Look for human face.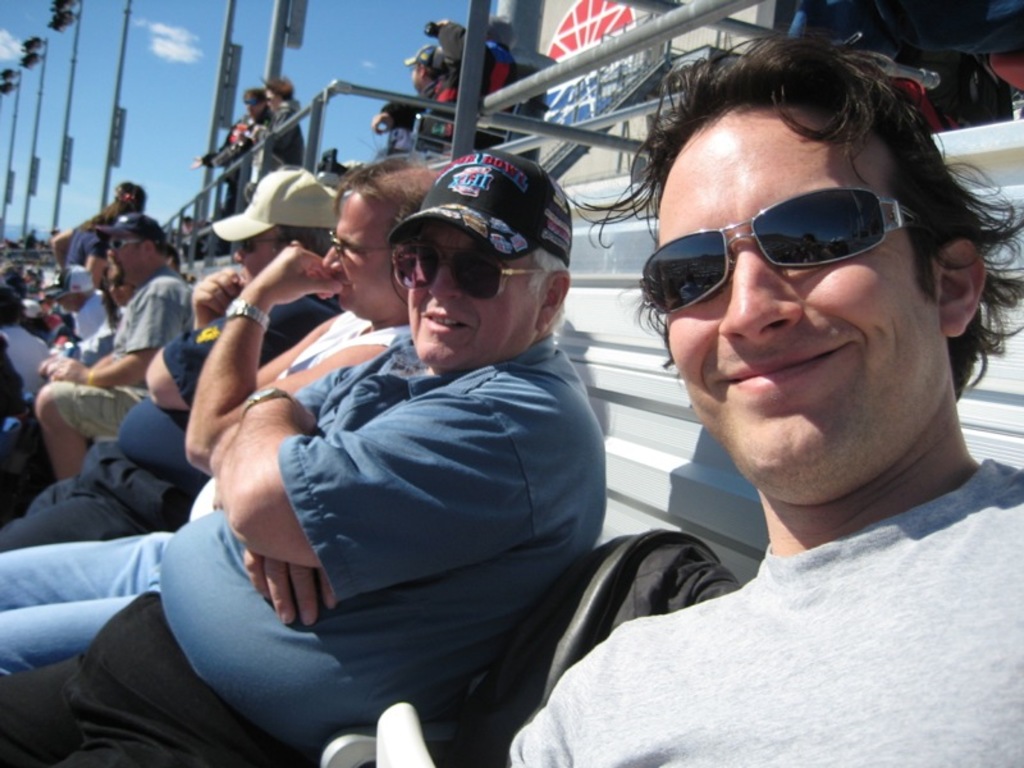
Found: locate(110, 236, 143, 282).
